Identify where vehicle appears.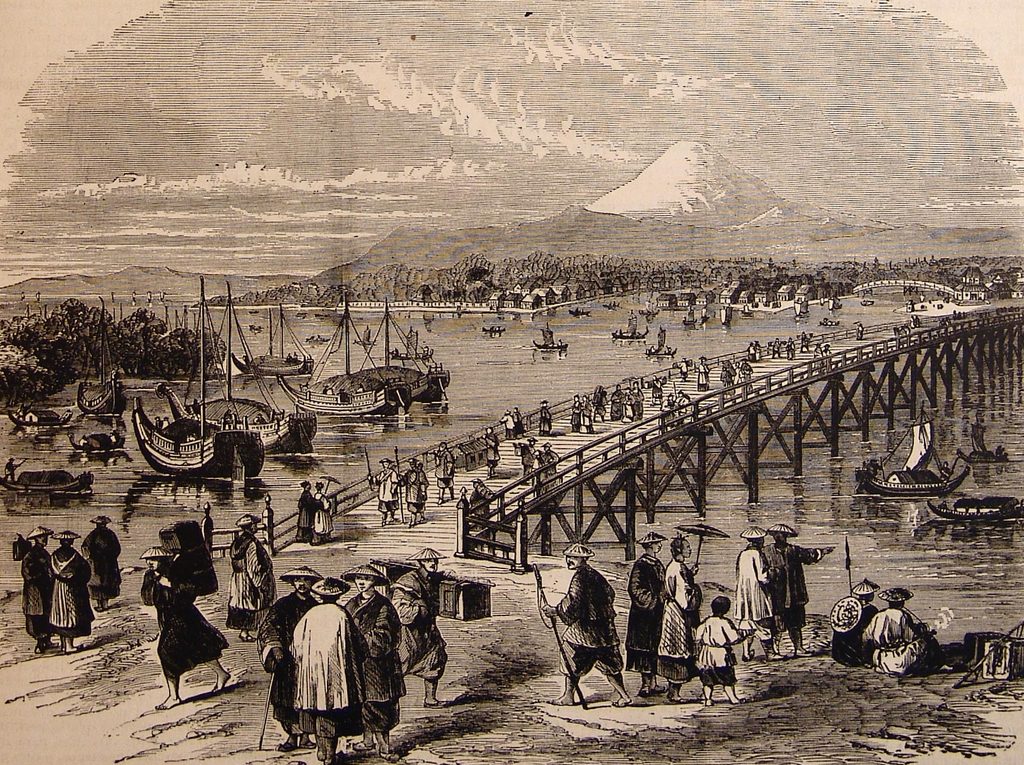
Appears at (left=852, top=400, right=973, bottom=500).
